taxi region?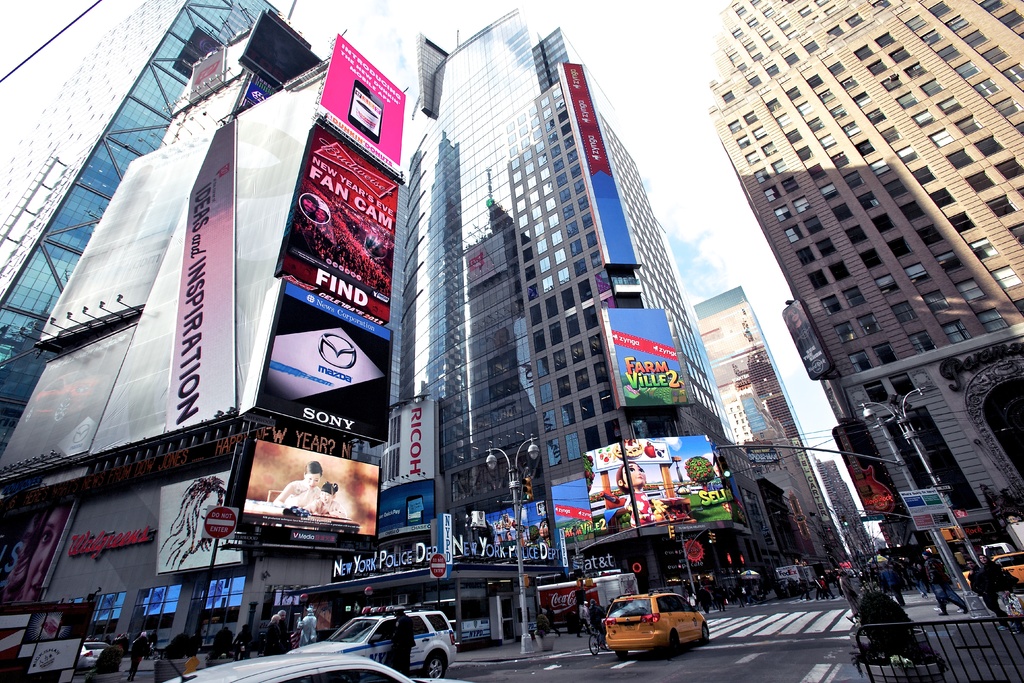
bbox=[604, 595, 721, 666]
